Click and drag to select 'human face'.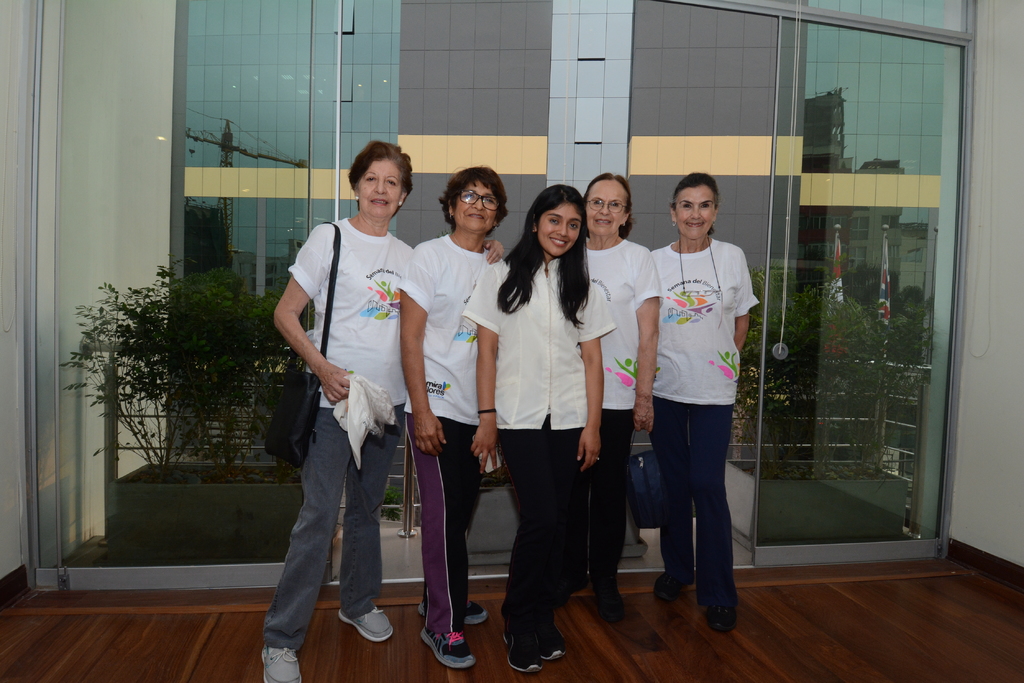
Selection: (left=586, top=180, right=625, bottom=237).
